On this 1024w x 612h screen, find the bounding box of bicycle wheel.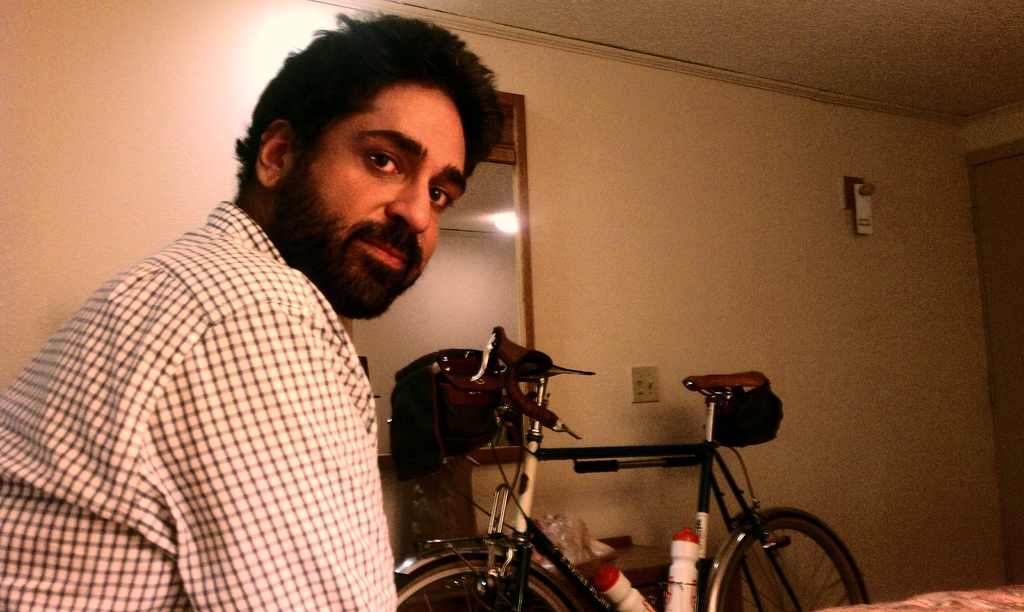
Bounding box: {"left": 390, "top": 556, "right": 584, "bottom": 611}.
